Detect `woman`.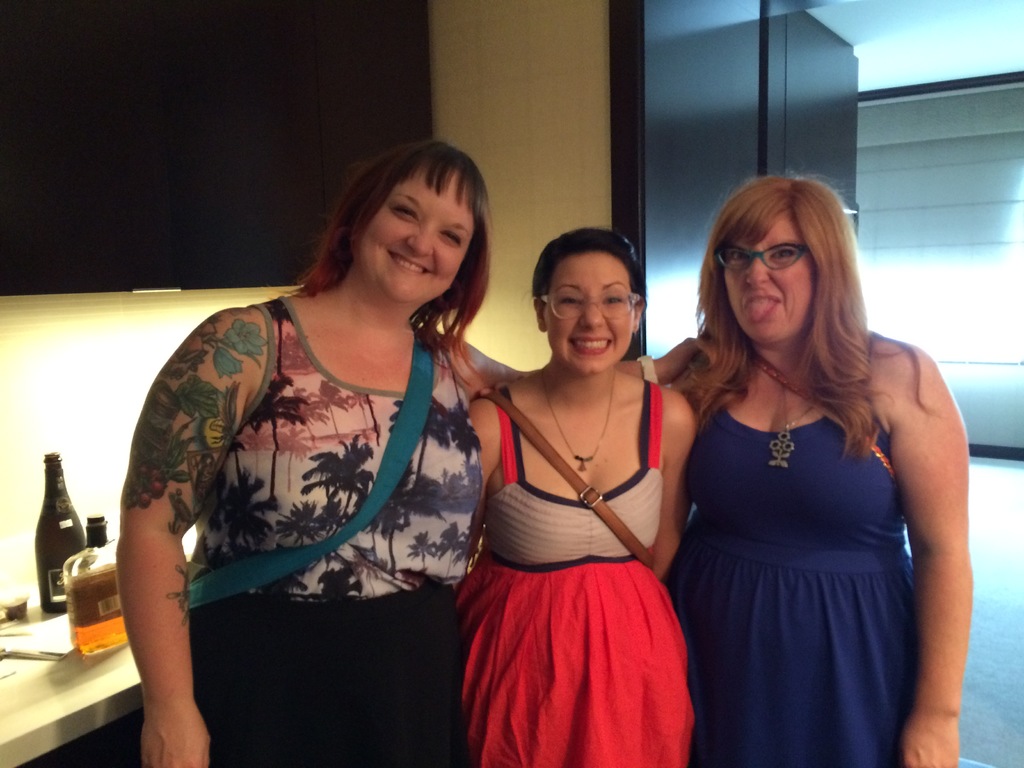
Detected at [x1=113, y1=135, x2=701, y2=767].
